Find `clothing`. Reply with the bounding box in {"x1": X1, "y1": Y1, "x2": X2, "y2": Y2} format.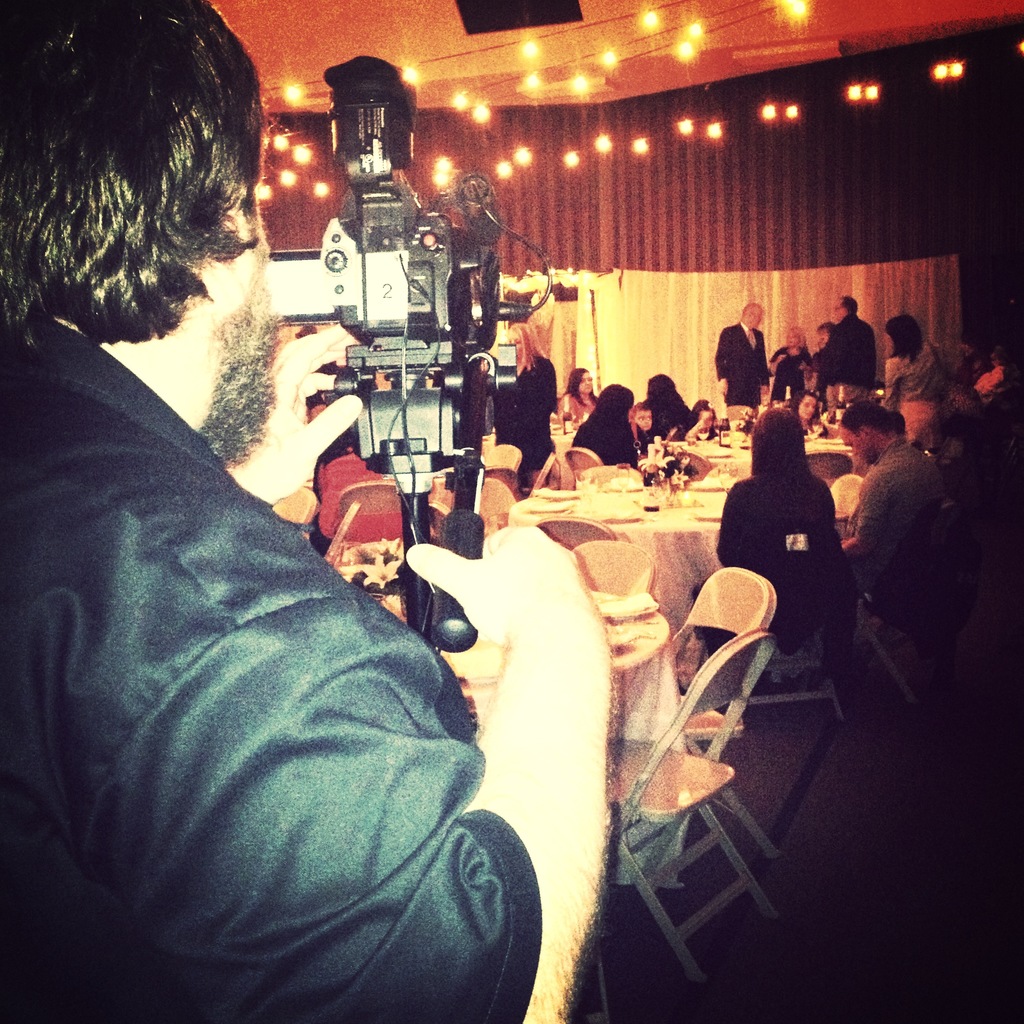
{"x1": 561, "y1": 389, "x2": 600, "y2": 429}.
